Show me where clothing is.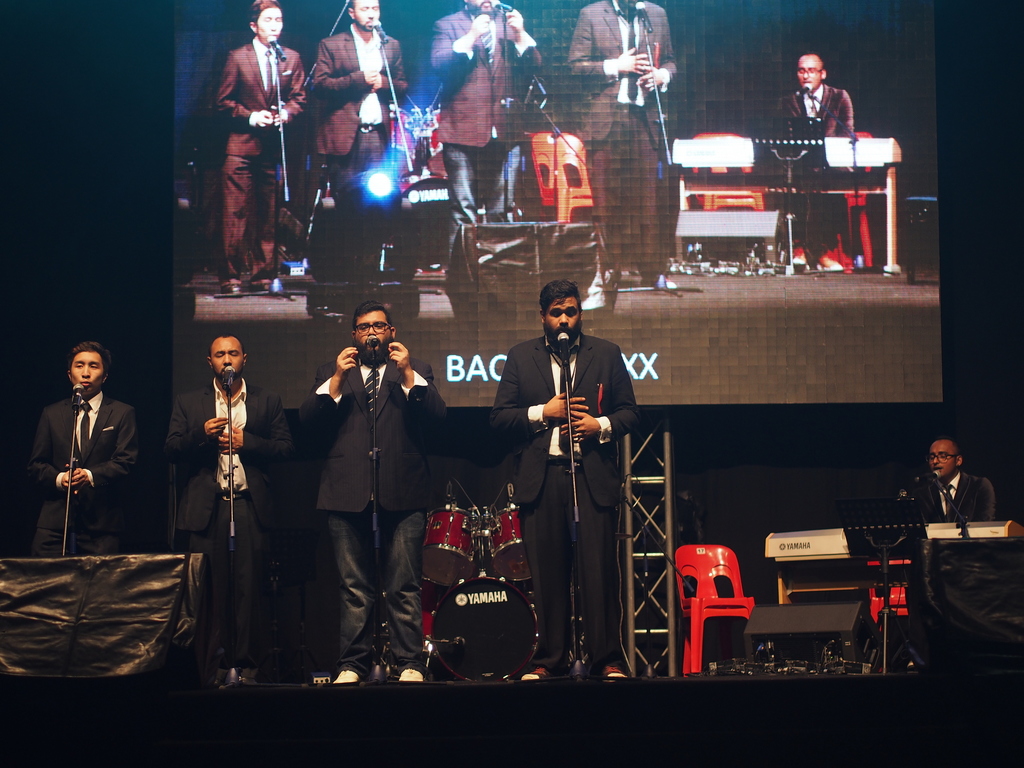
clothing is at bbox=(205, 27, 296, 285).
